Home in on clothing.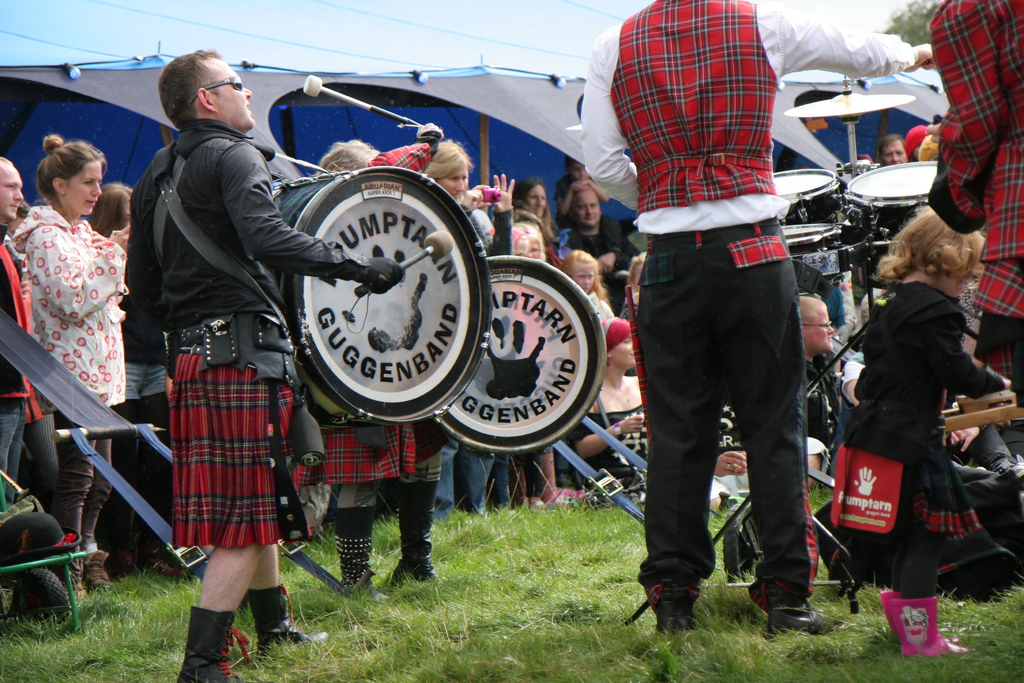
Homed in at [left=12, top=197, right=127, bottom=545].
